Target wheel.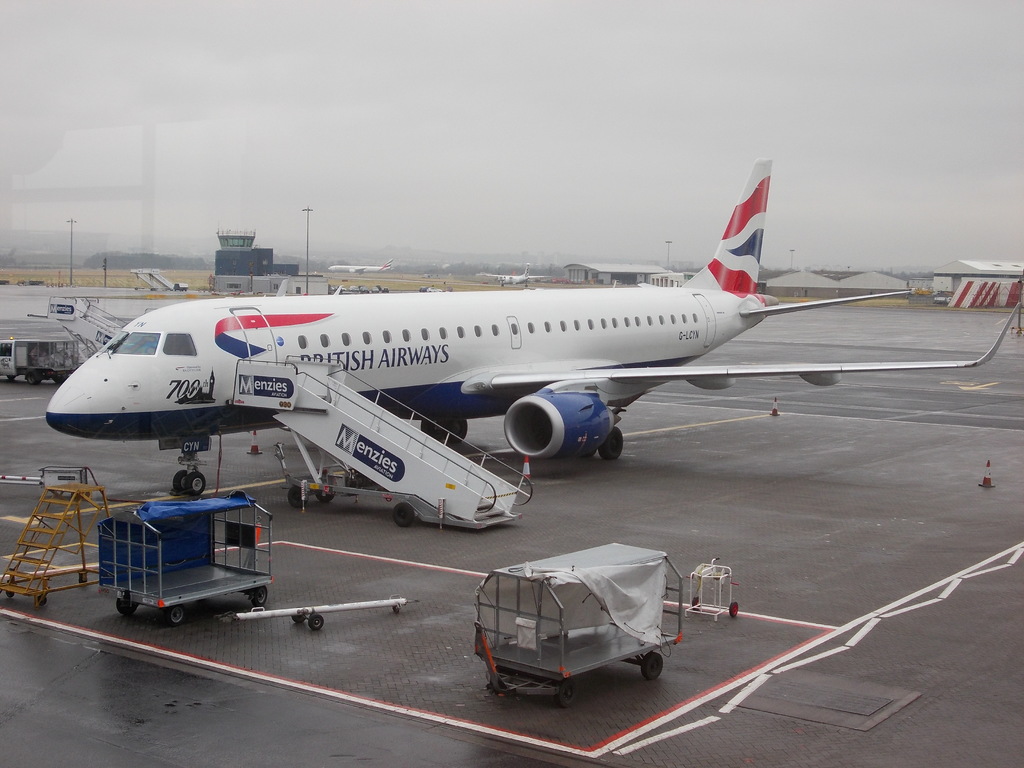
Target region: (x1=553, y1=678, x2=585, y2=712).
